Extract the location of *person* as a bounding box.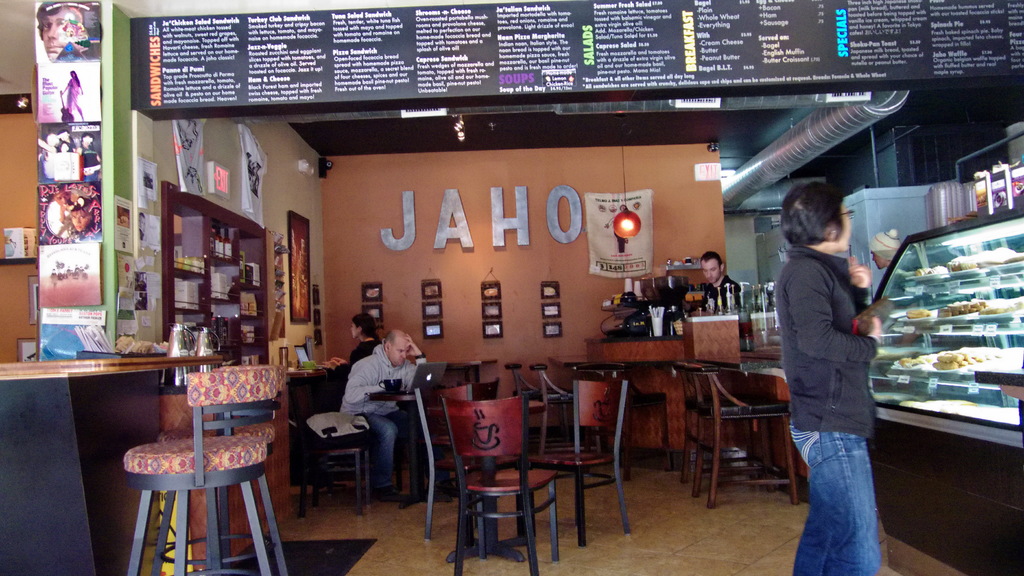
detection(343, 326, 429, 493).
